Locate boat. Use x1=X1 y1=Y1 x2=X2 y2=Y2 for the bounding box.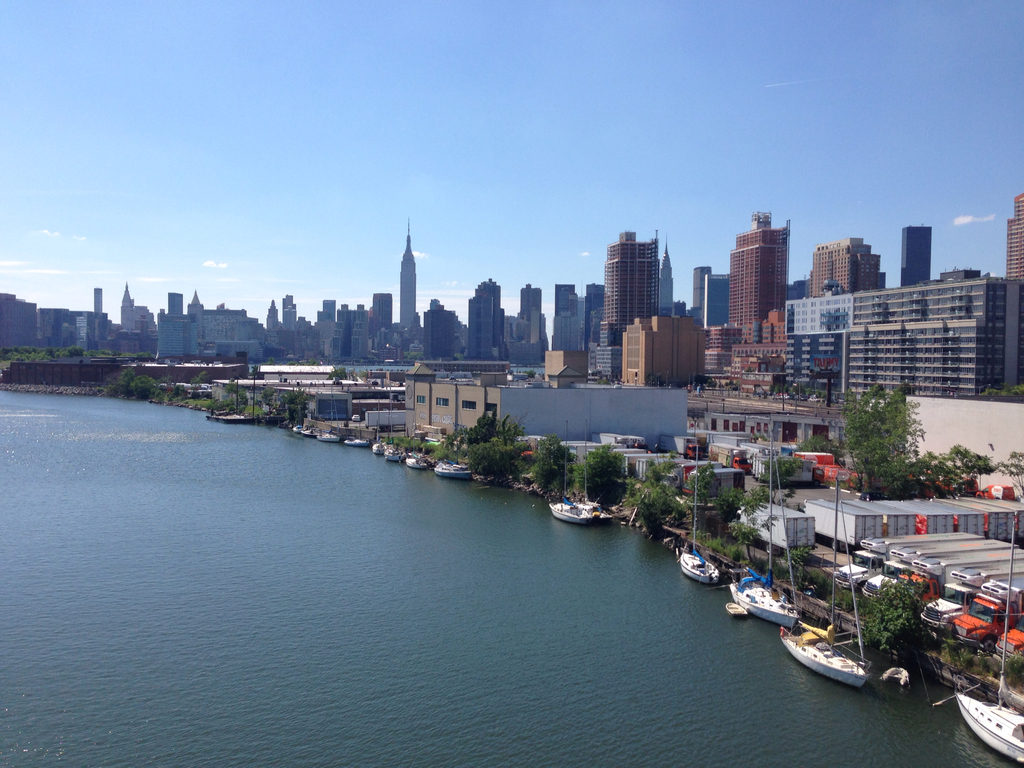
x1=370 y1=444 x2=382 y2=455.
